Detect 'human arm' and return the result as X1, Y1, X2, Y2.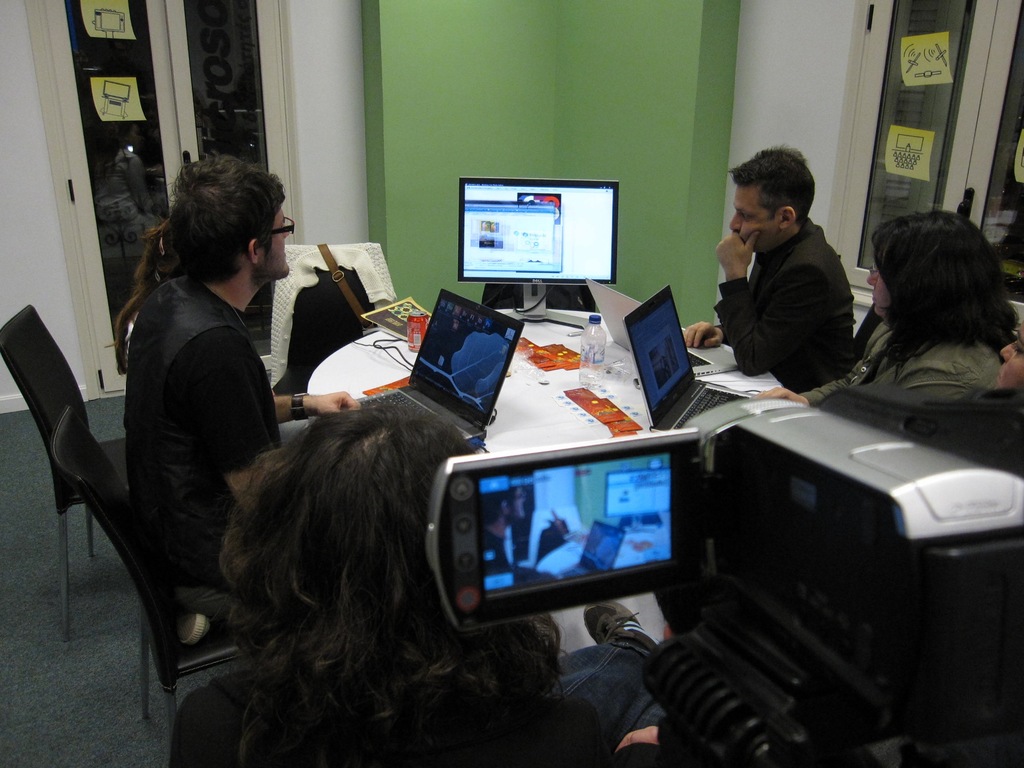
266, 381, 356, 441.
